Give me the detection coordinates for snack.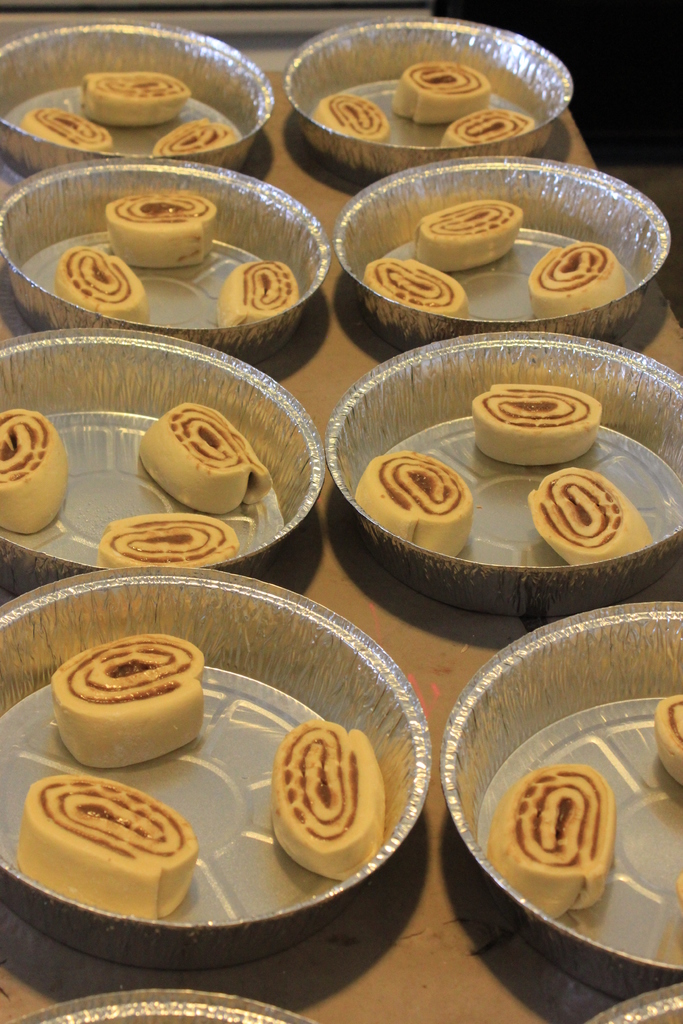
[533,244,628,314].
